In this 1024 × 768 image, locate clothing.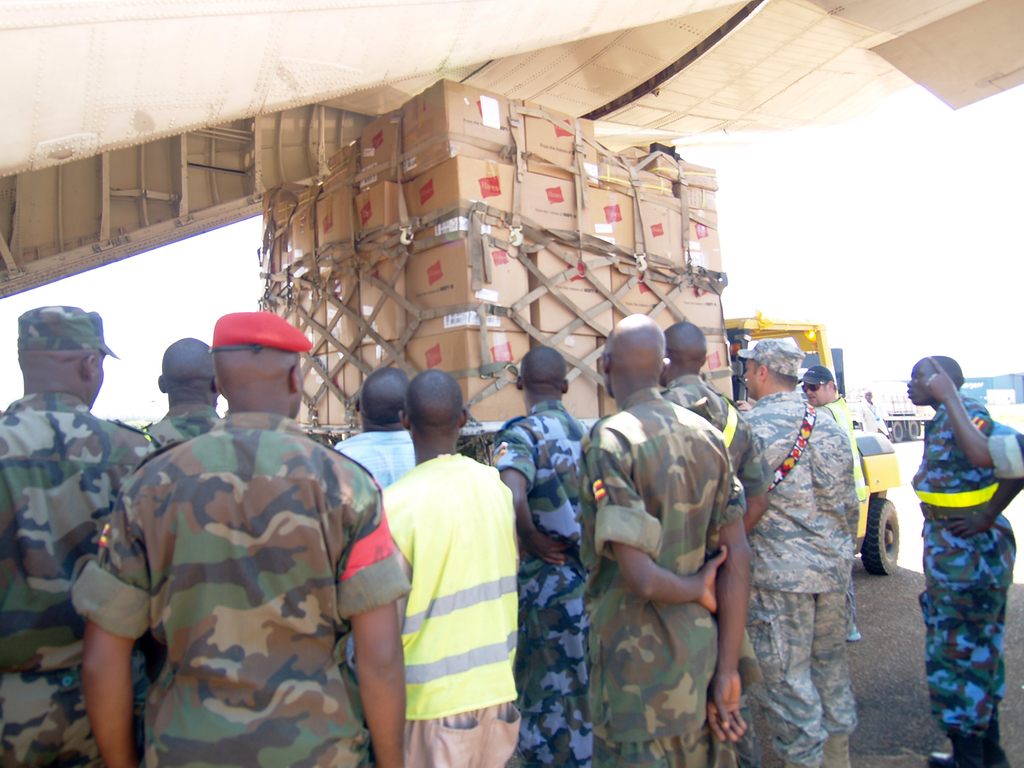
Bounding box: bbox=[346, 424, 415, 493].
